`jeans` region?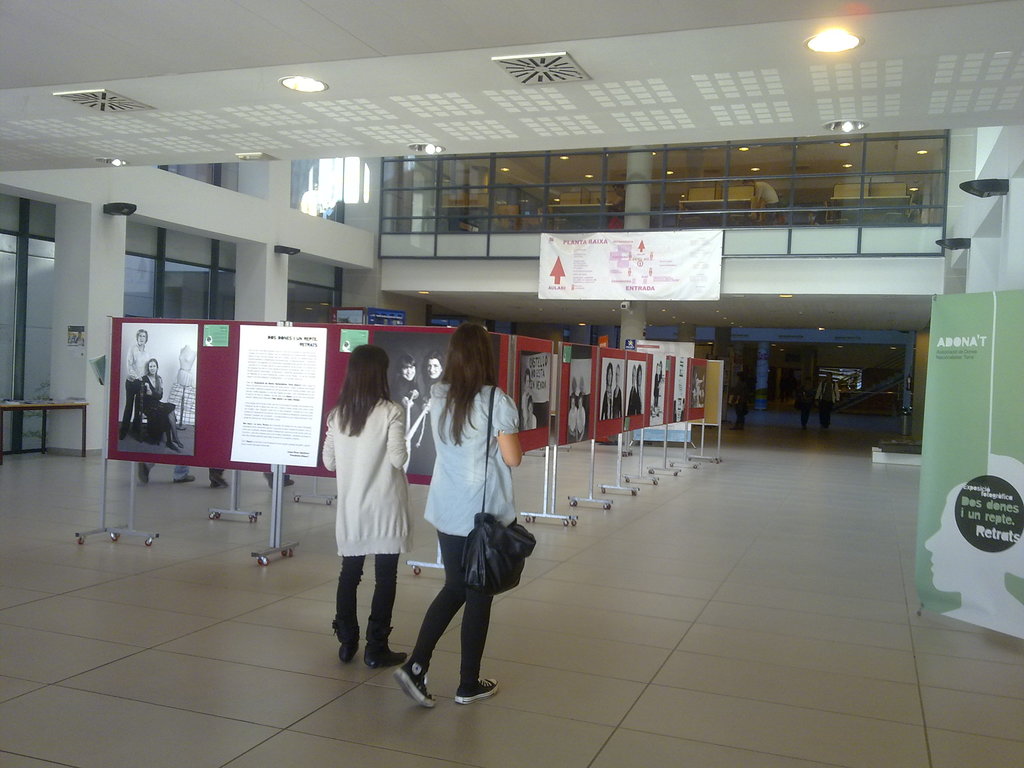
403,549,492,700
